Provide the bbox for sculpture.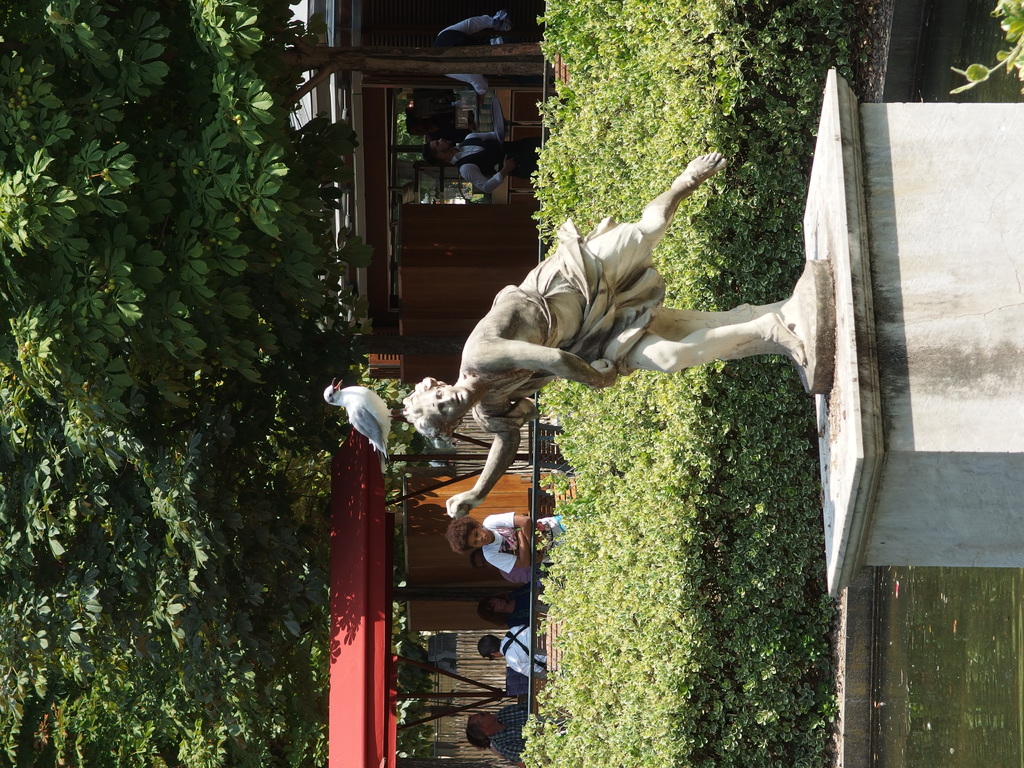
x1=399 y1=168 x2=794 y2=490.
